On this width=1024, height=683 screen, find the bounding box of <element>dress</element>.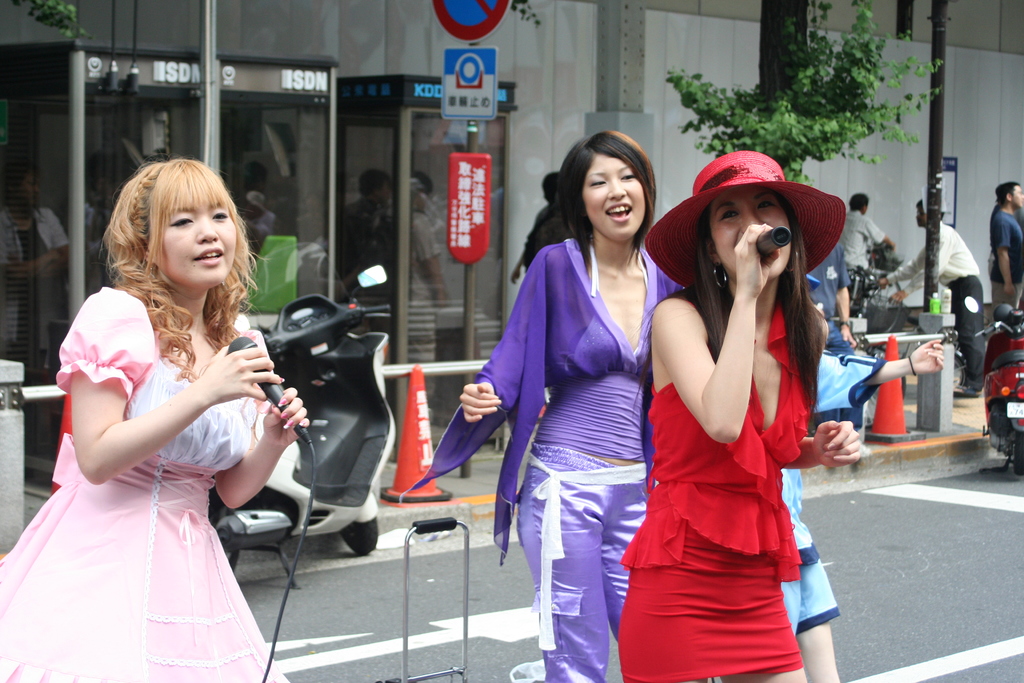
Bounding box: box(0, 288, 288, 682).
